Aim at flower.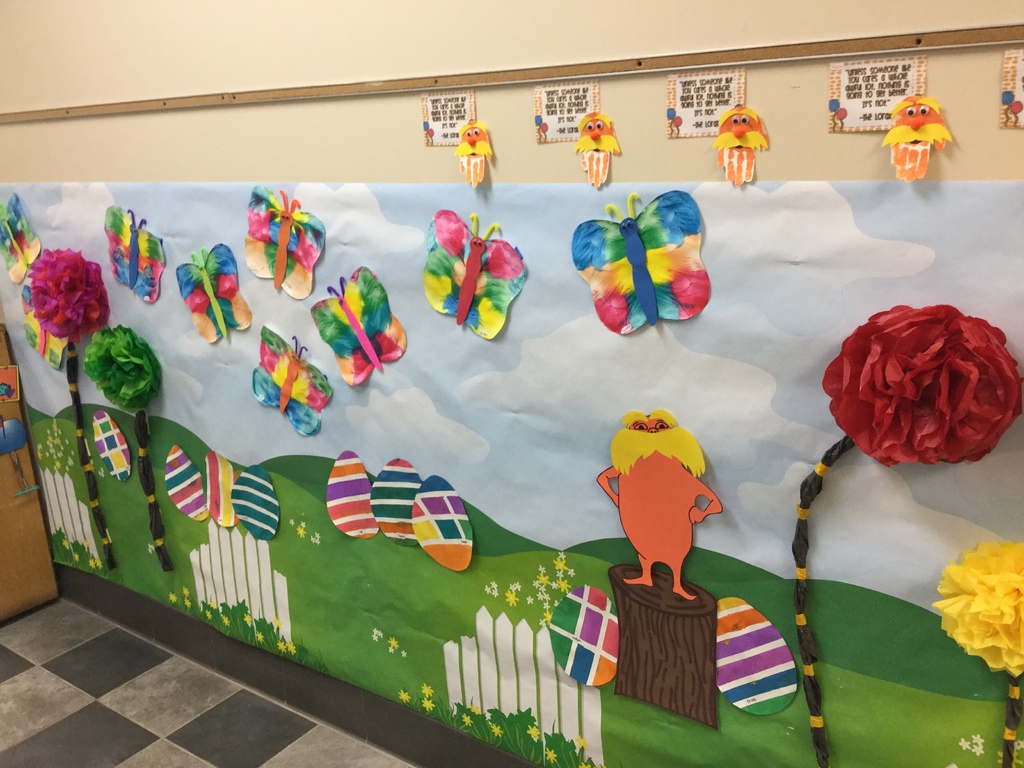
Aimed at rect(255, 628, 264, 643).
